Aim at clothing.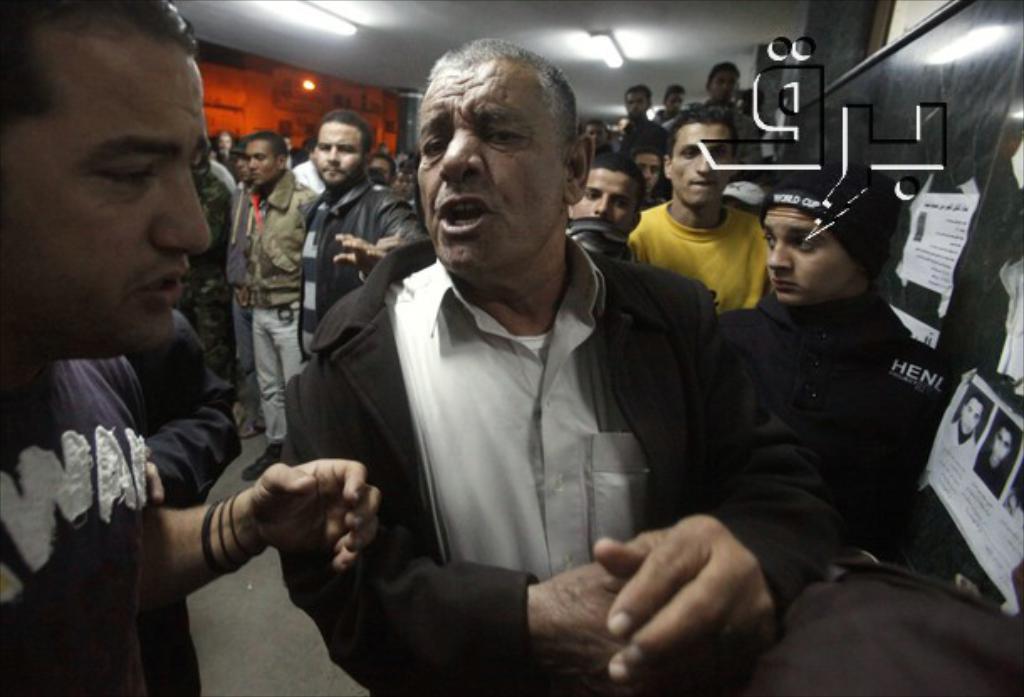
Aimed at <box>259,175,312,311</box>.
